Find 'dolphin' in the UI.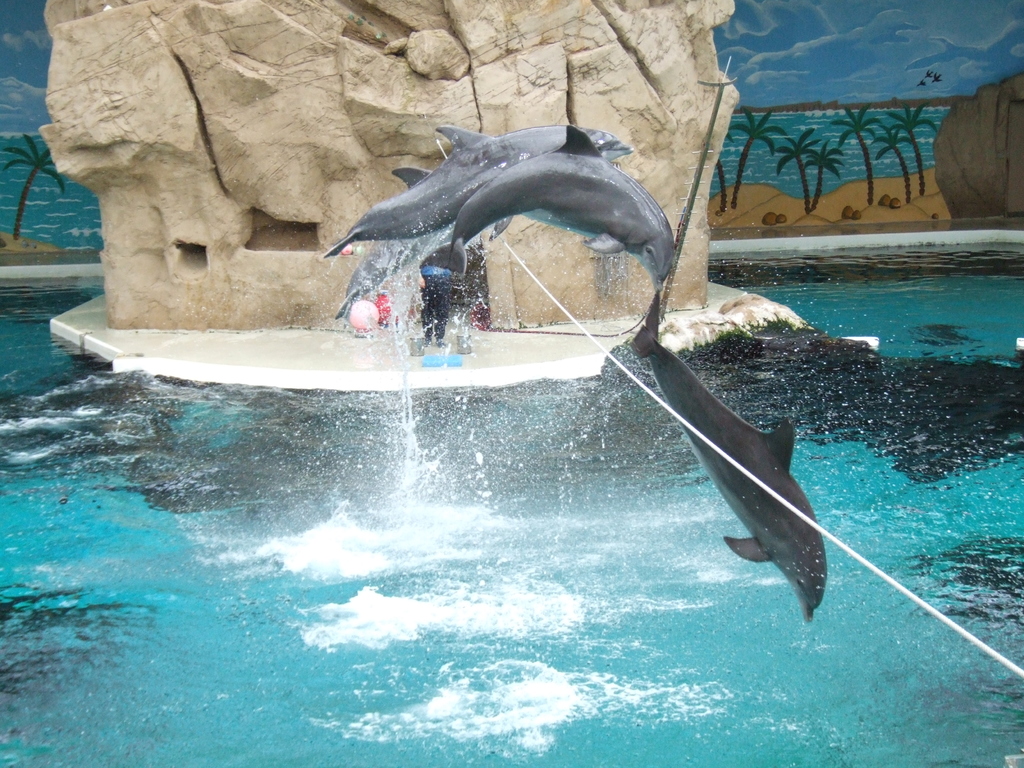
UI element at (326, 157, 521, 320).
